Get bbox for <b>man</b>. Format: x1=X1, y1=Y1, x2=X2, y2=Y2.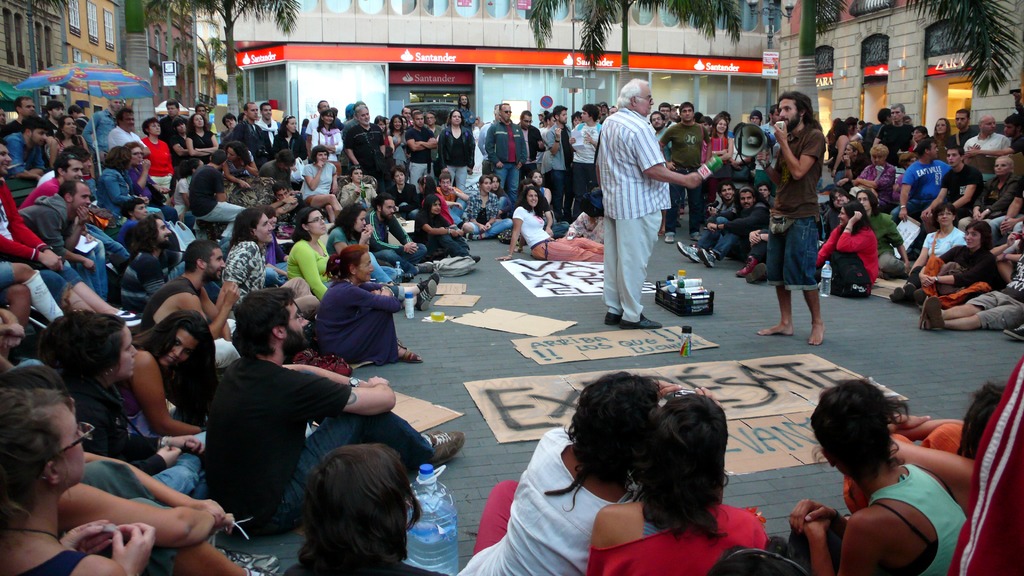
x1=307, y1=100, x2=329, y2=156.
